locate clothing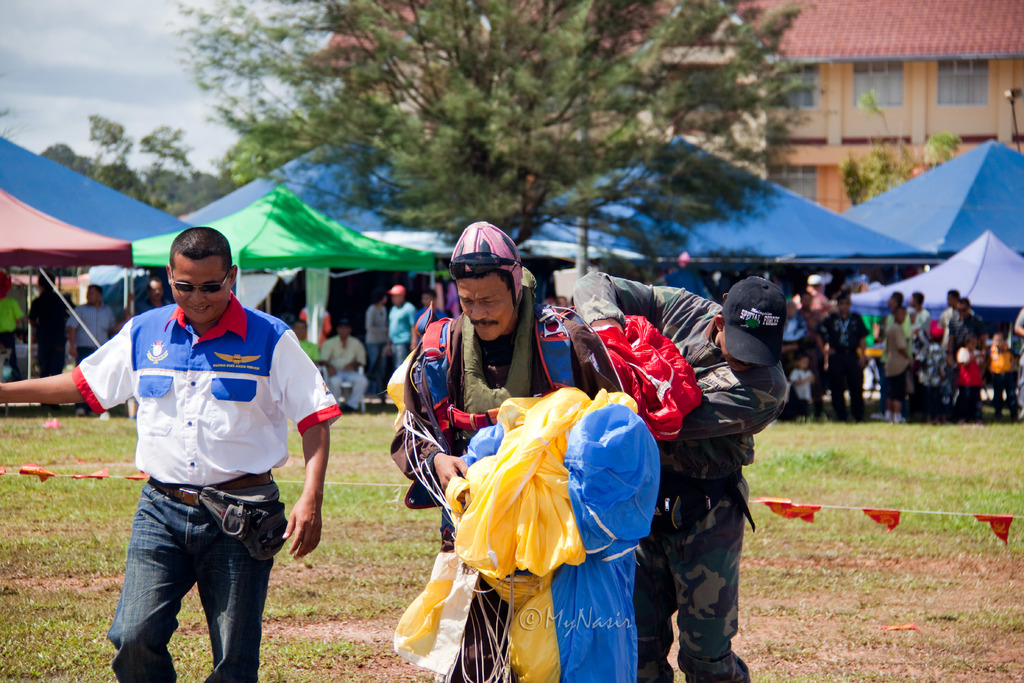
(x1=70, y1=302, x2=120, y2=360)
